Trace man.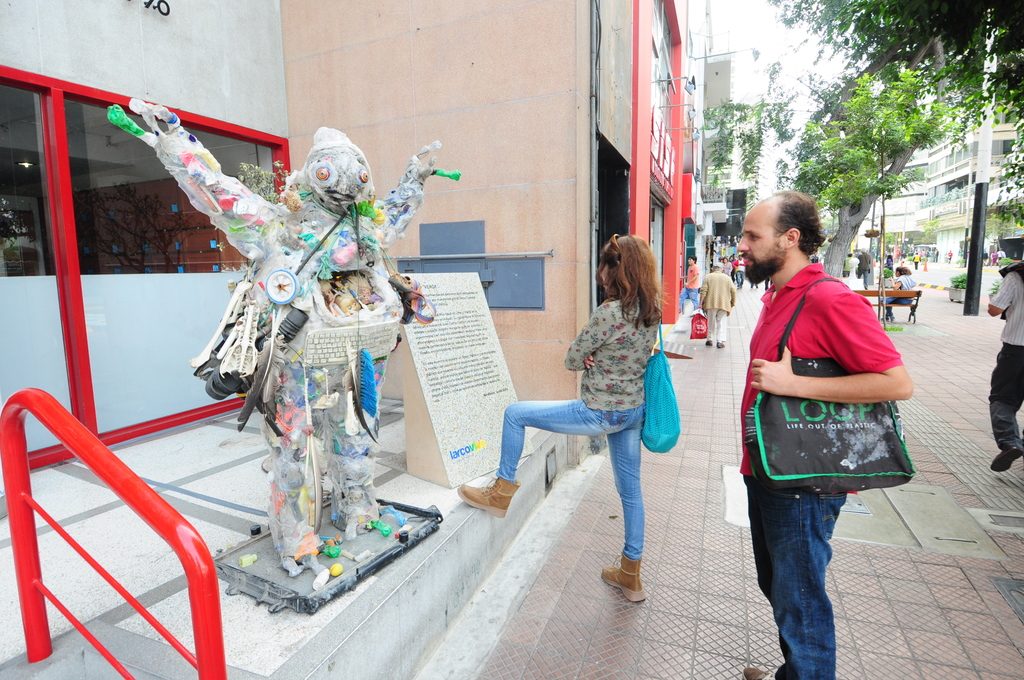
Traced to [733,255,746,288].
